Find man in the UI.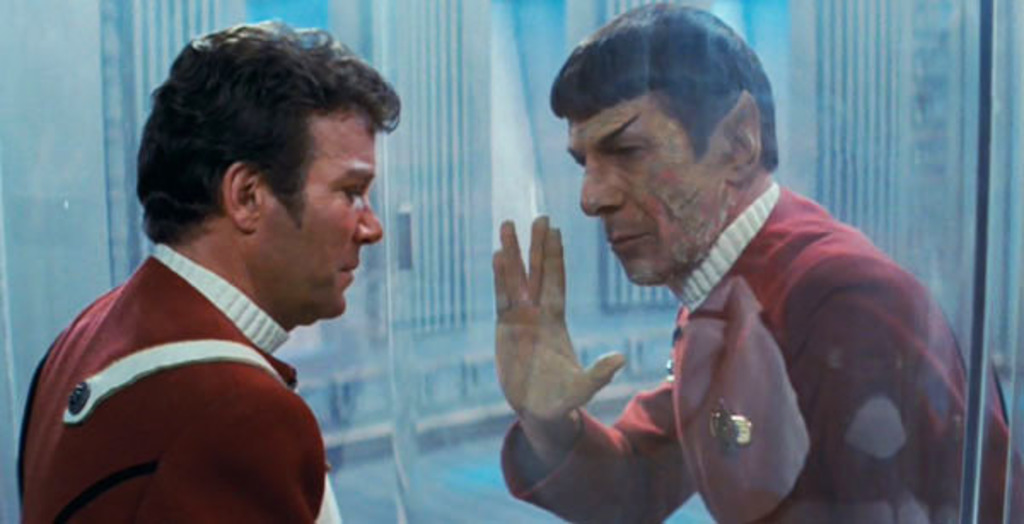
UI element at <region>497, 0, 1015, 522</region>.
